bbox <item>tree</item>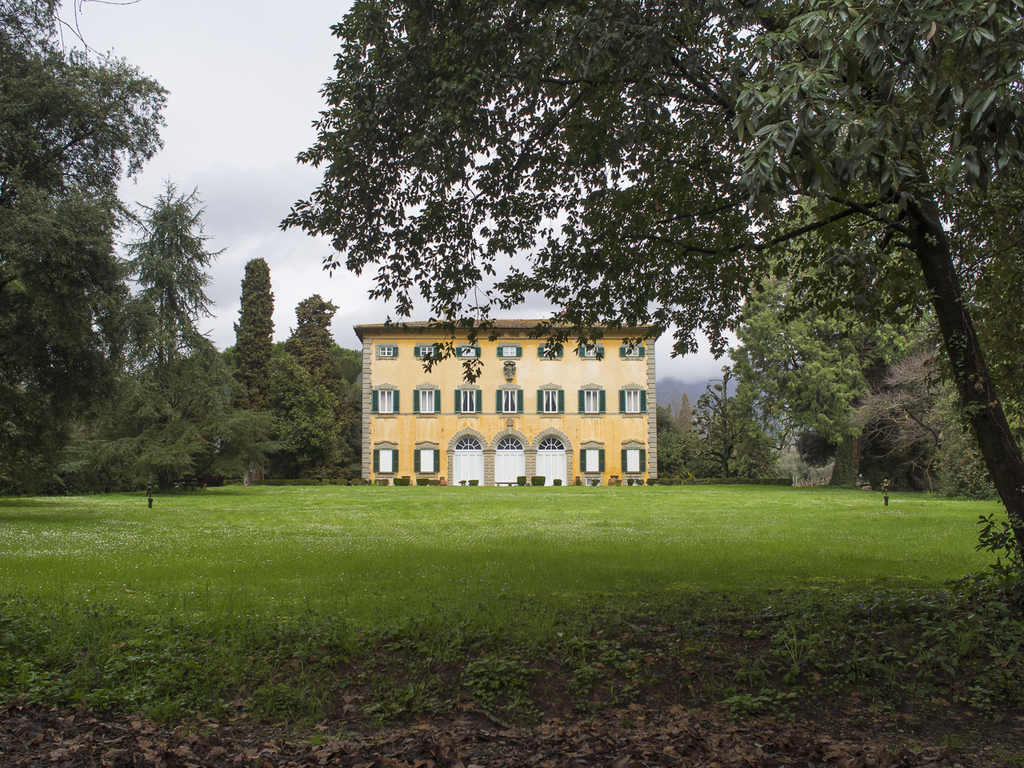
0, 0, 173, 487
